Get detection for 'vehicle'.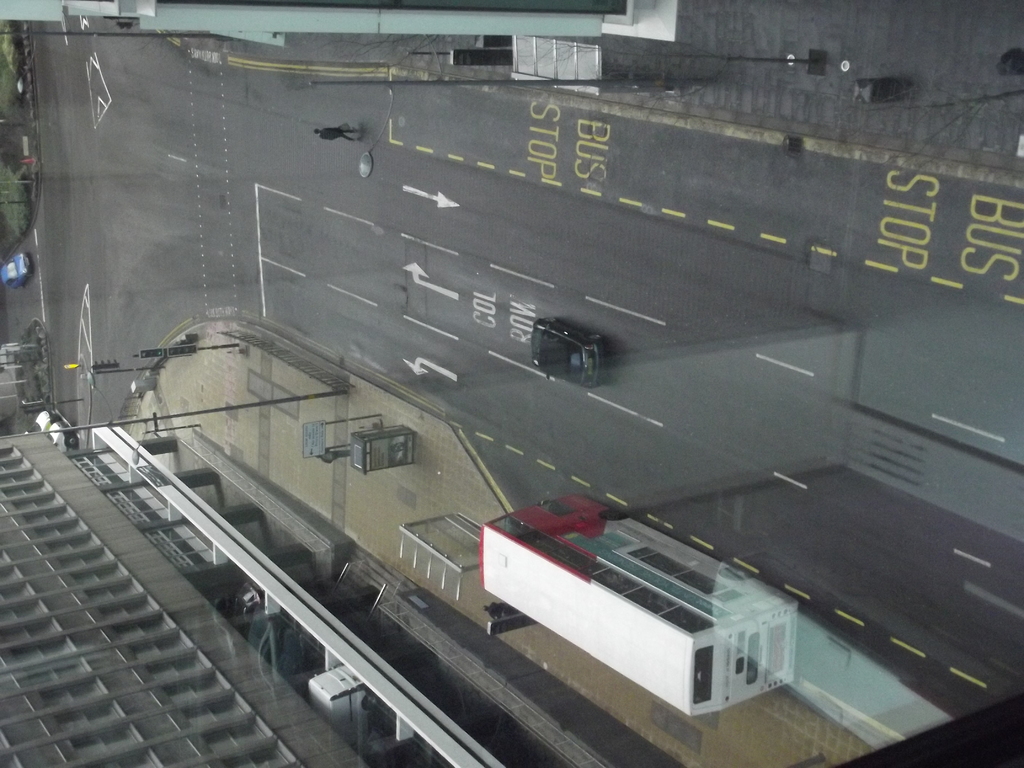
Detection: [x1=46, y1=418, x2=84, y2=454].
